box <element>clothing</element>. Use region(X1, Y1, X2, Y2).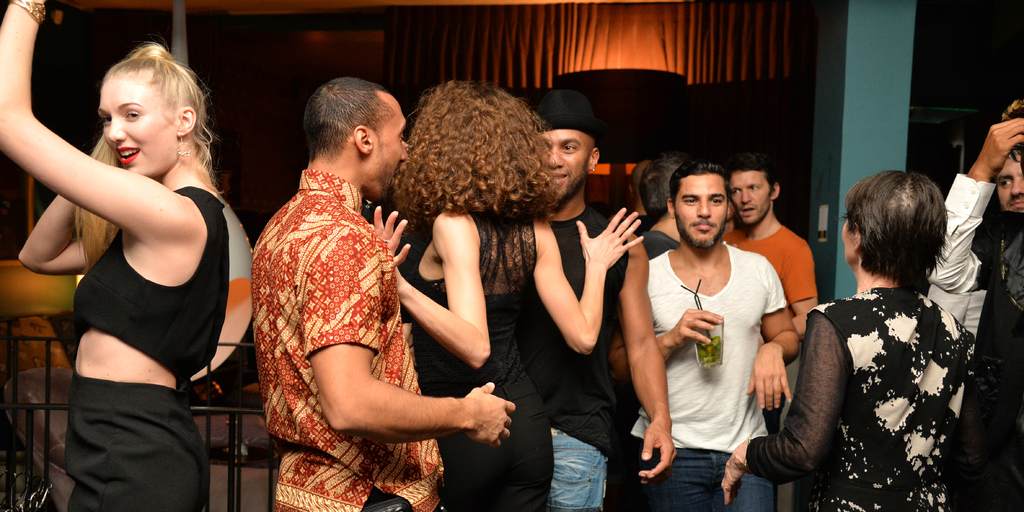
region(796, 241, 978, 506).
